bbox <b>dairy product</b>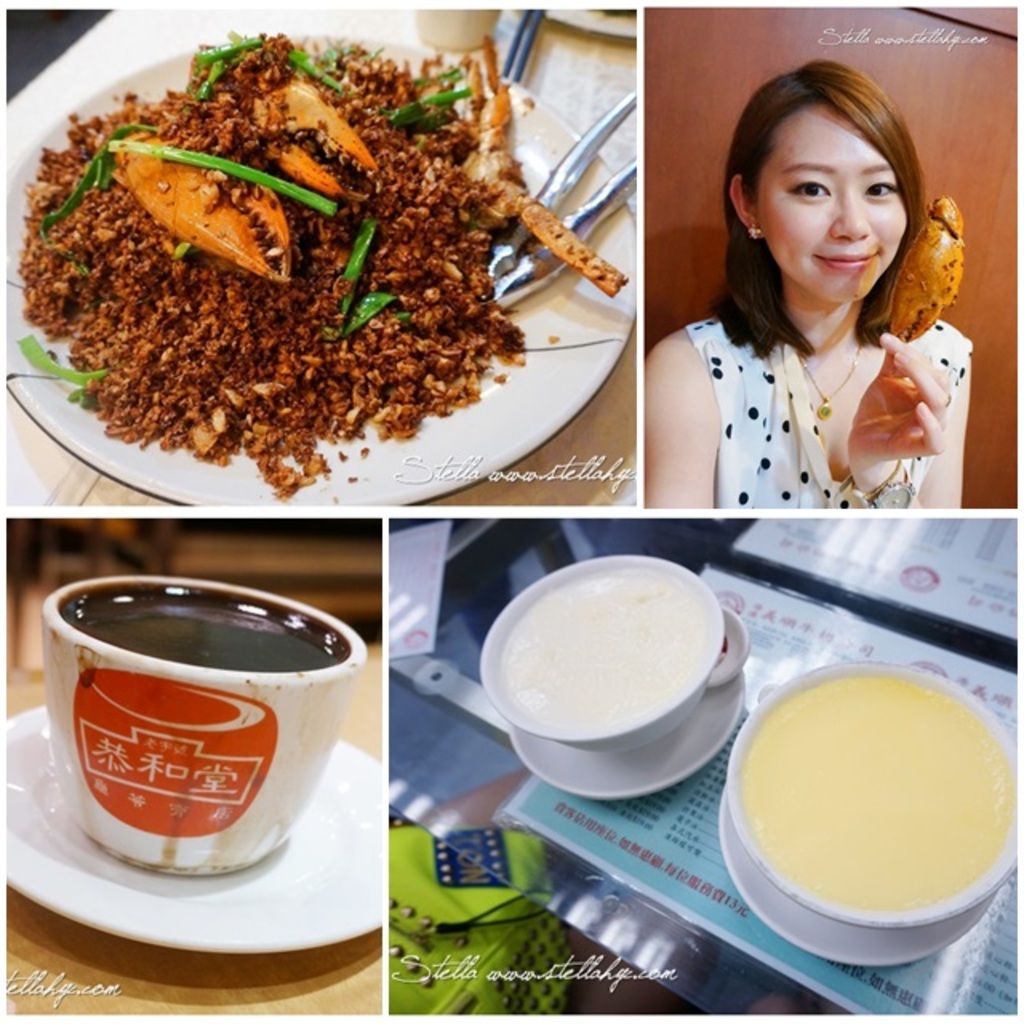
left=83, top=582, right=352, bottom=680
